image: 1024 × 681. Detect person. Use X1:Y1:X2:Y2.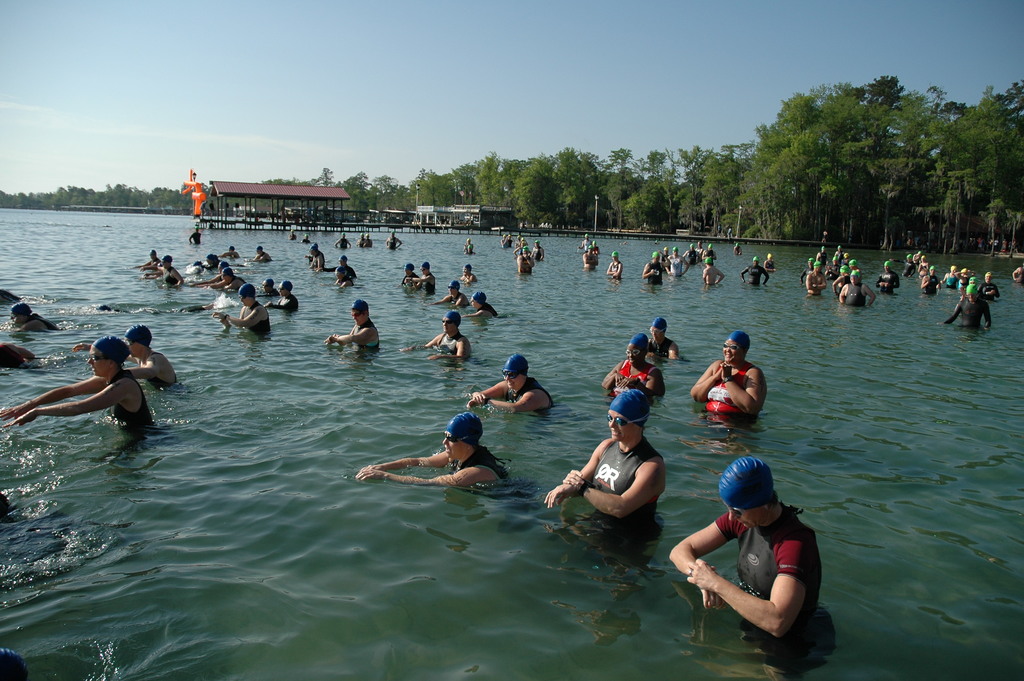
335:266:353:293.
